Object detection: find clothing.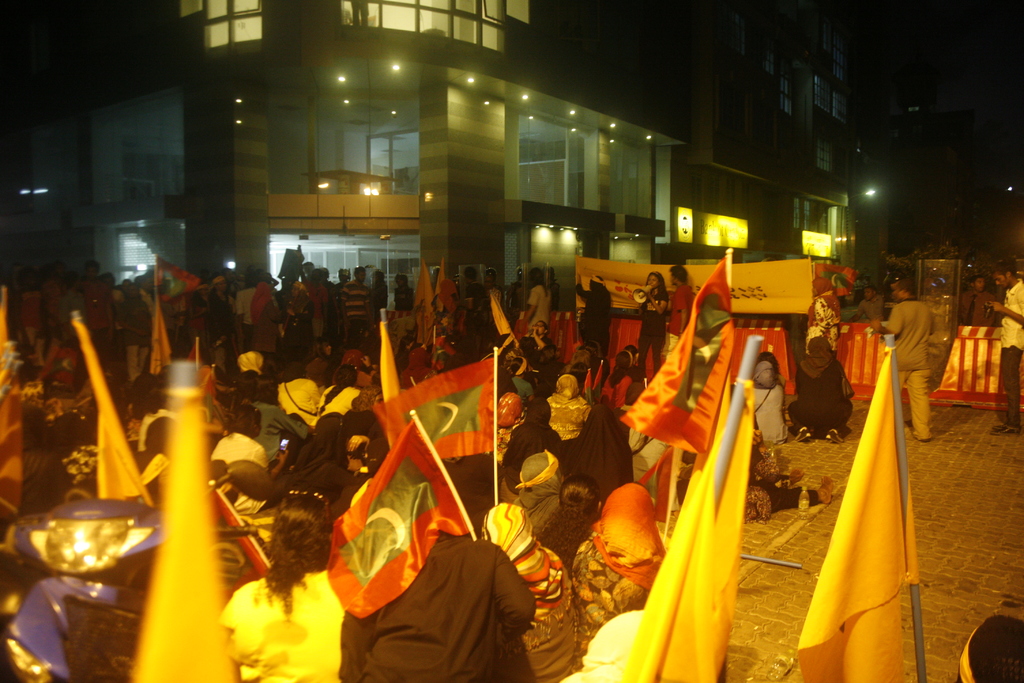
detection(998, 279, 1023, 426).
